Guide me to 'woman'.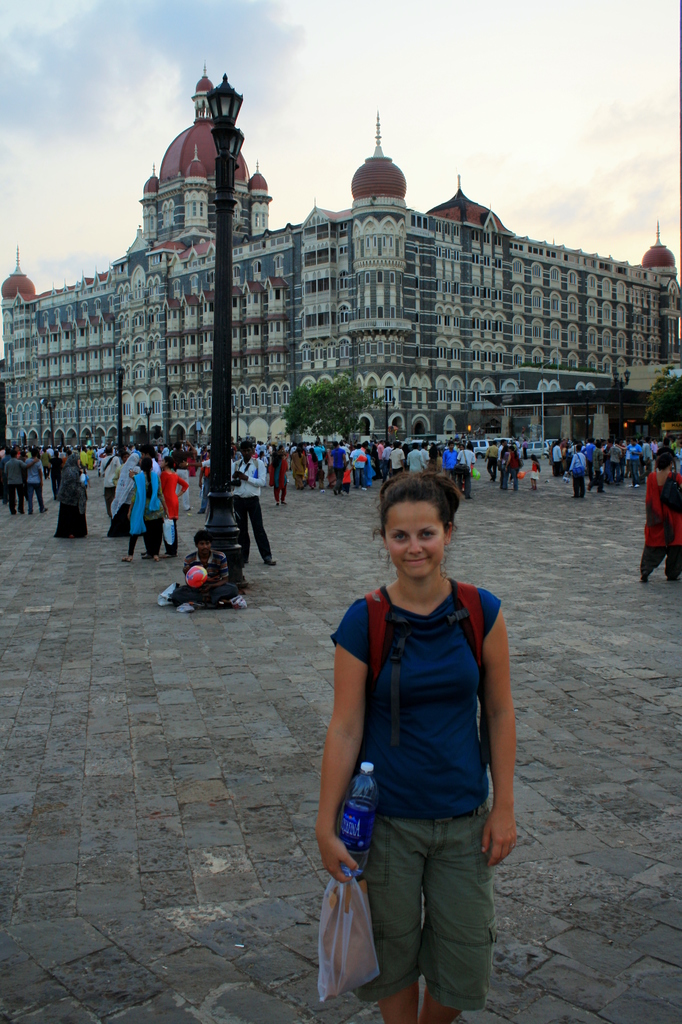
Guidance: bbox=(53, 452, 91, 541).
